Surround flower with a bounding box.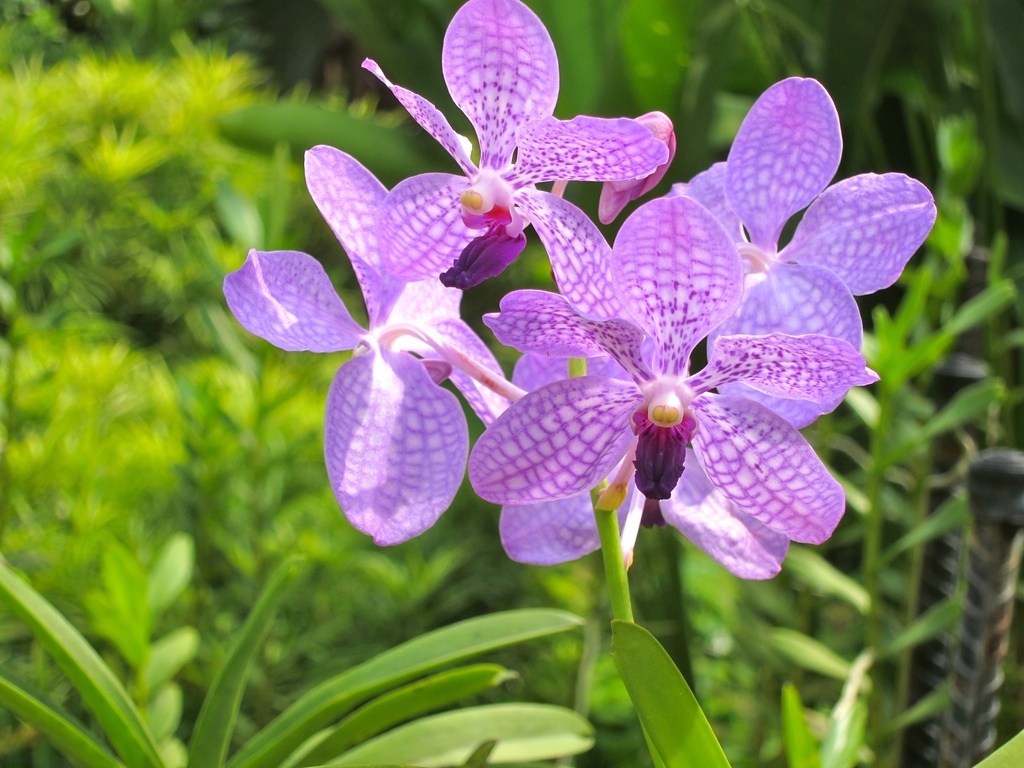
crop(359, 0, 671, 236).
